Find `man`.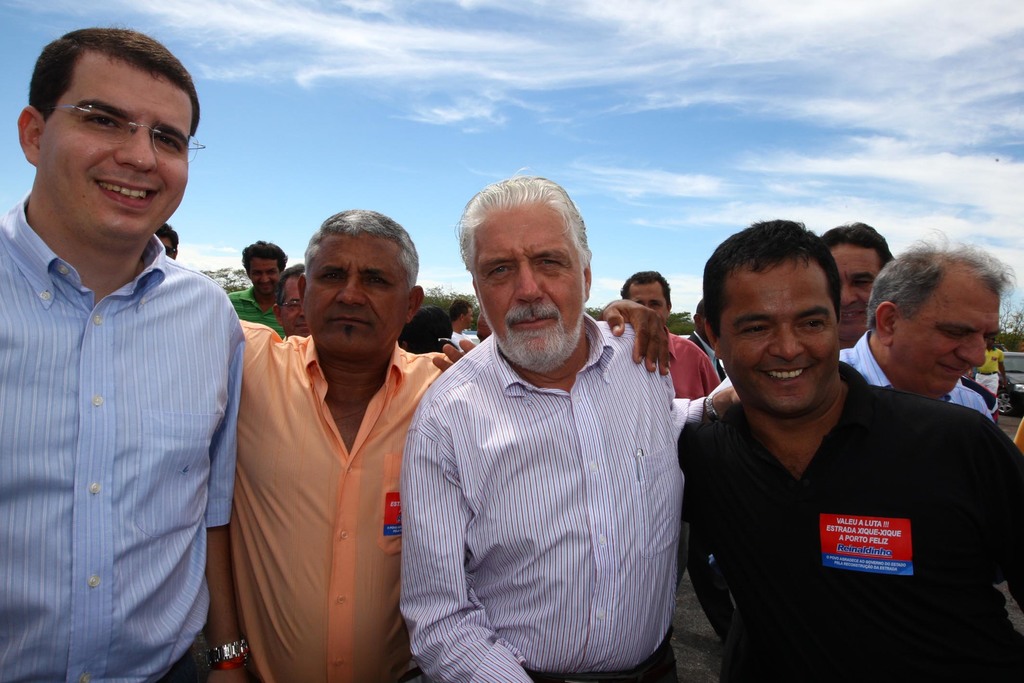
<box>0,24,250,682</box>.
